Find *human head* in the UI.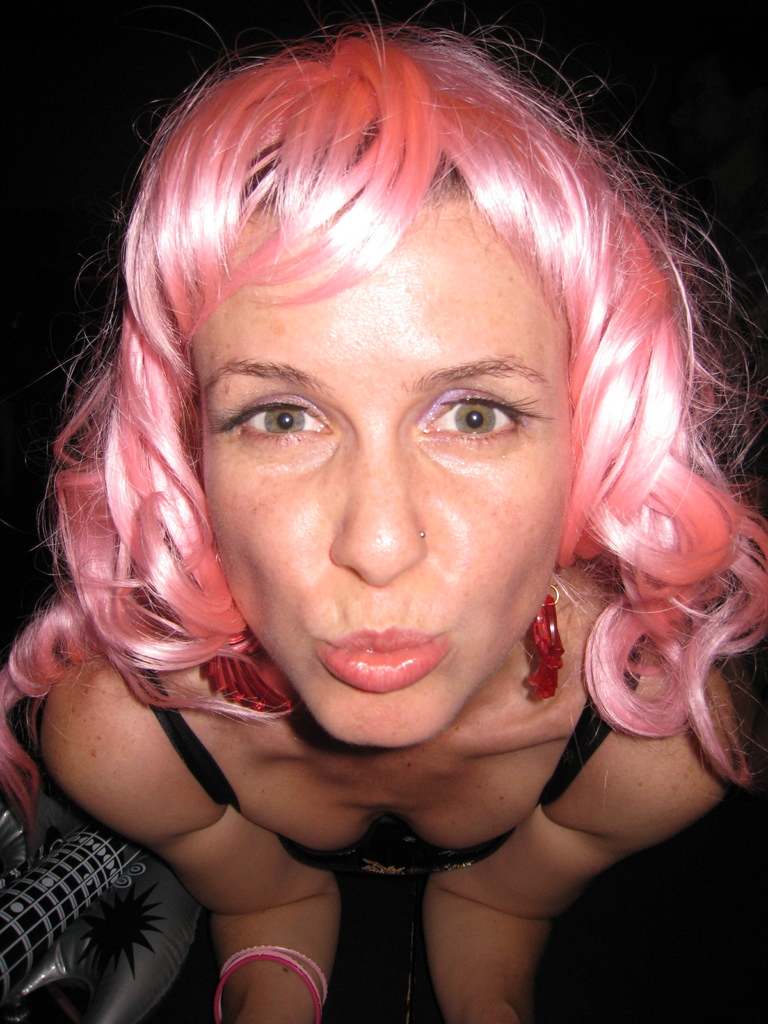
UI element at region(115, 38, 630, 628).
